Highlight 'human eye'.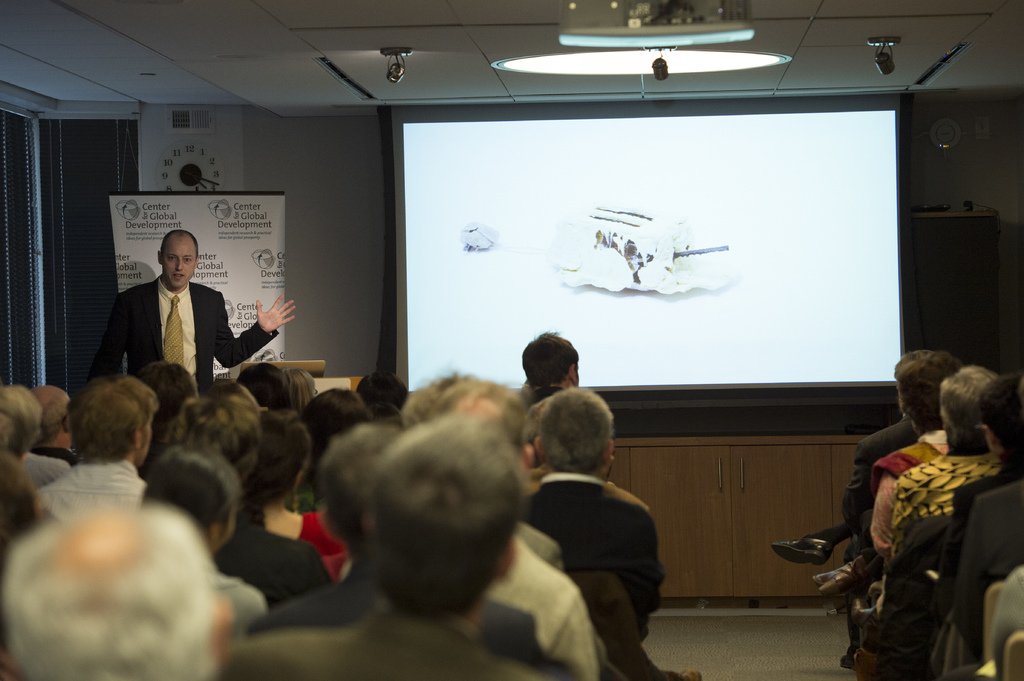
Highlighted region: Rect(180, 255, 193, 261).
